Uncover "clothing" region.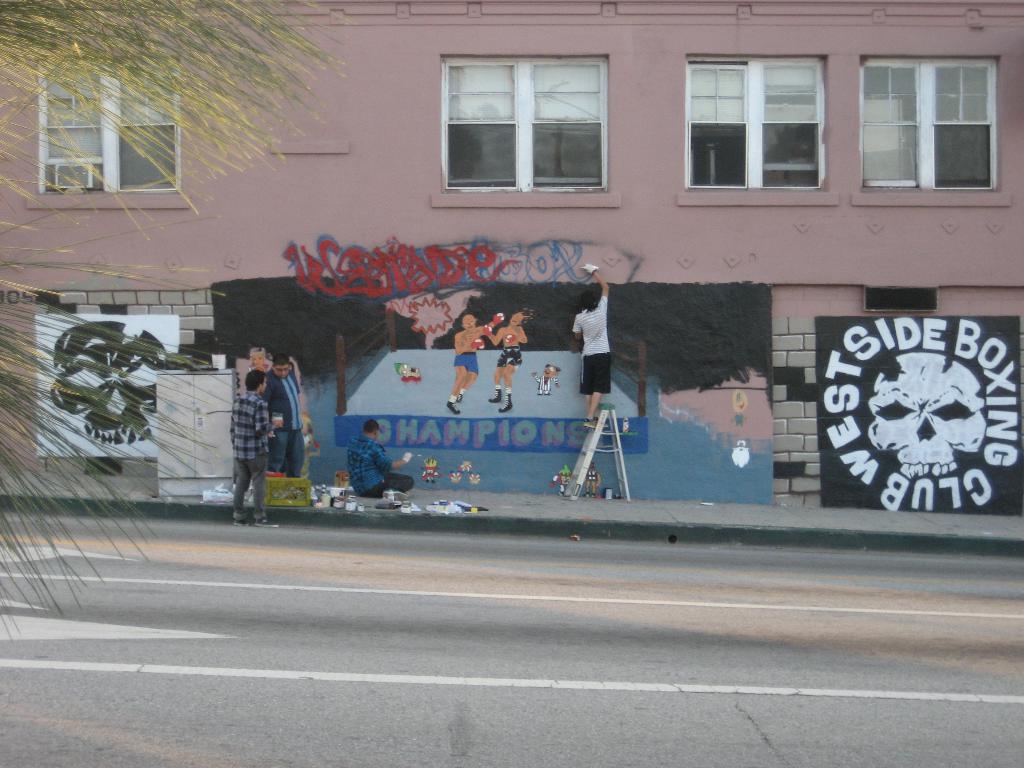
Uncovered: x1=348, y1=431, x2=413, y2=497.
